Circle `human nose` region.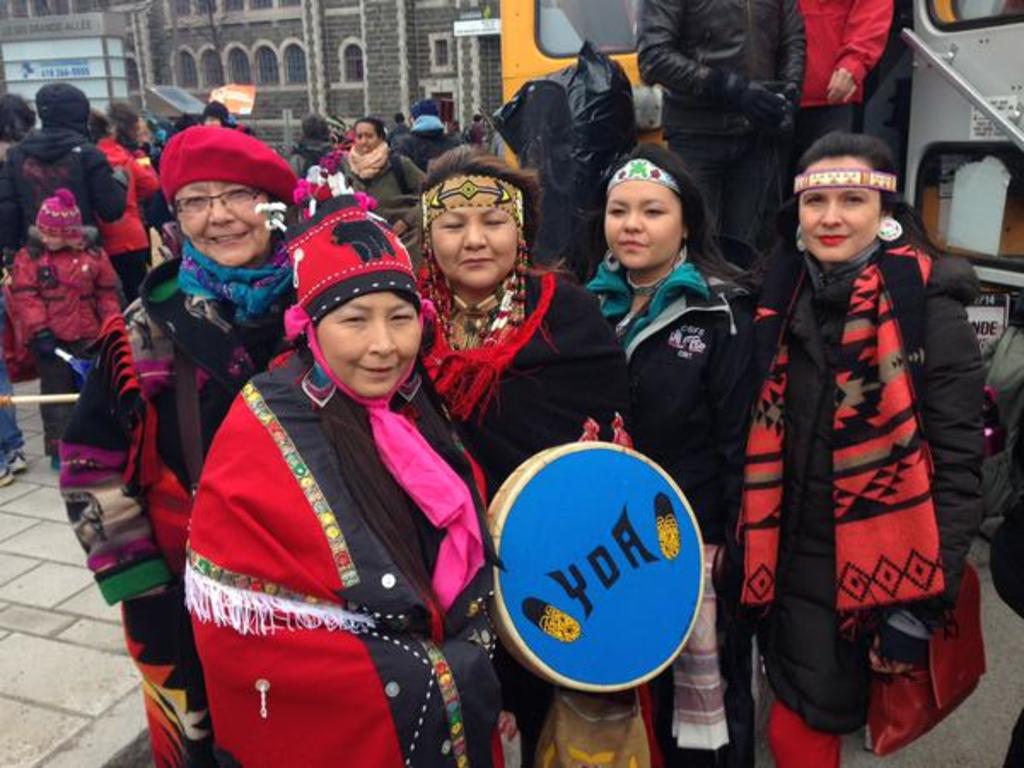
Region: [370, 314, 394, 350].
